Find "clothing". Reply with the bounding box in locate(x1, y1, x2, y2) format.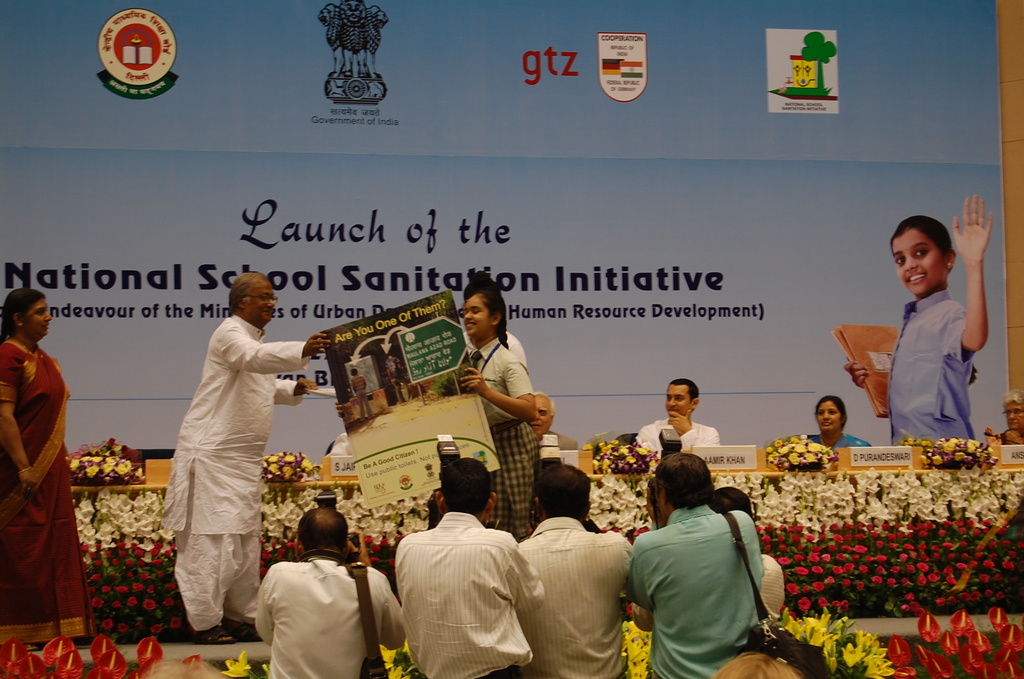
locate(0, 337, 93, 650).
